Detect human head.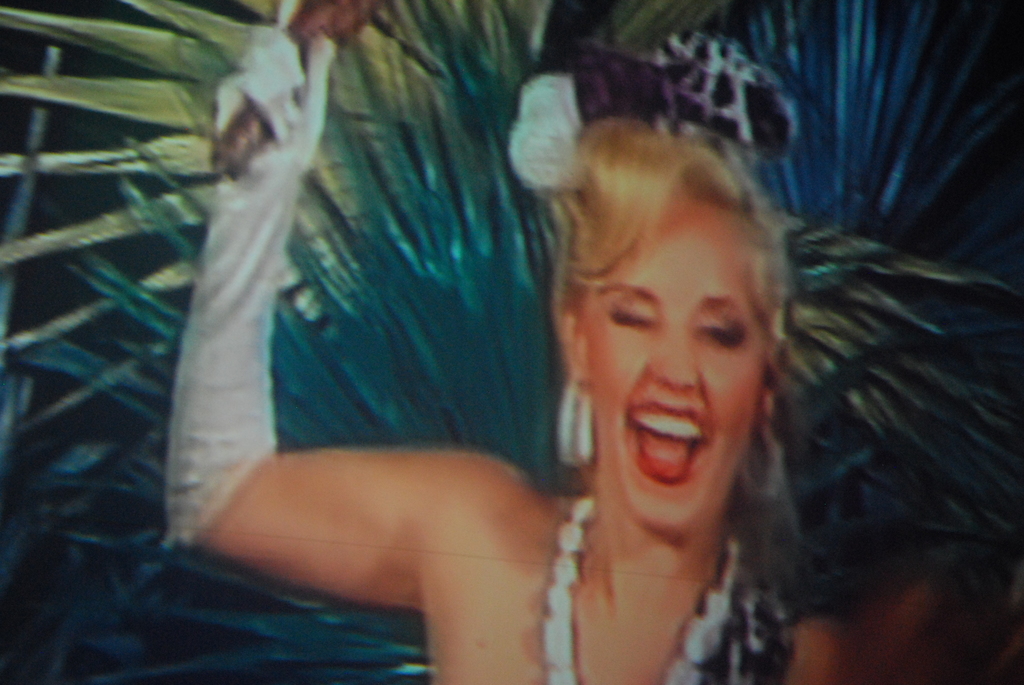
Detected at [left=563, top=120, right=786, bottom=507].
